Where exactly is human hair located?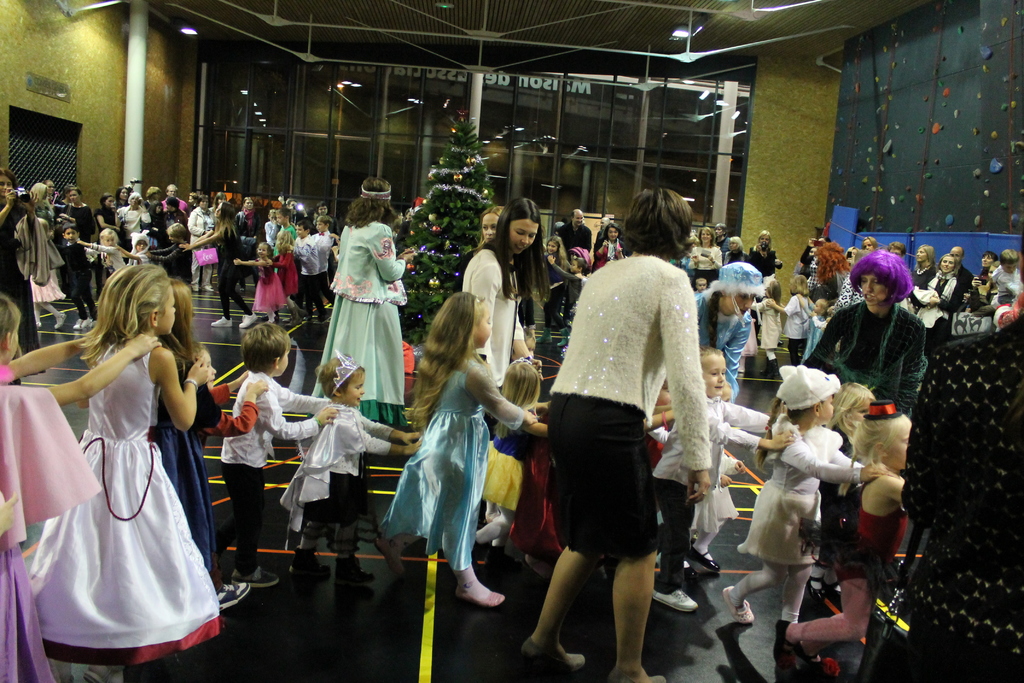
Its bounding box is locate(316, 200, 326, 213).
